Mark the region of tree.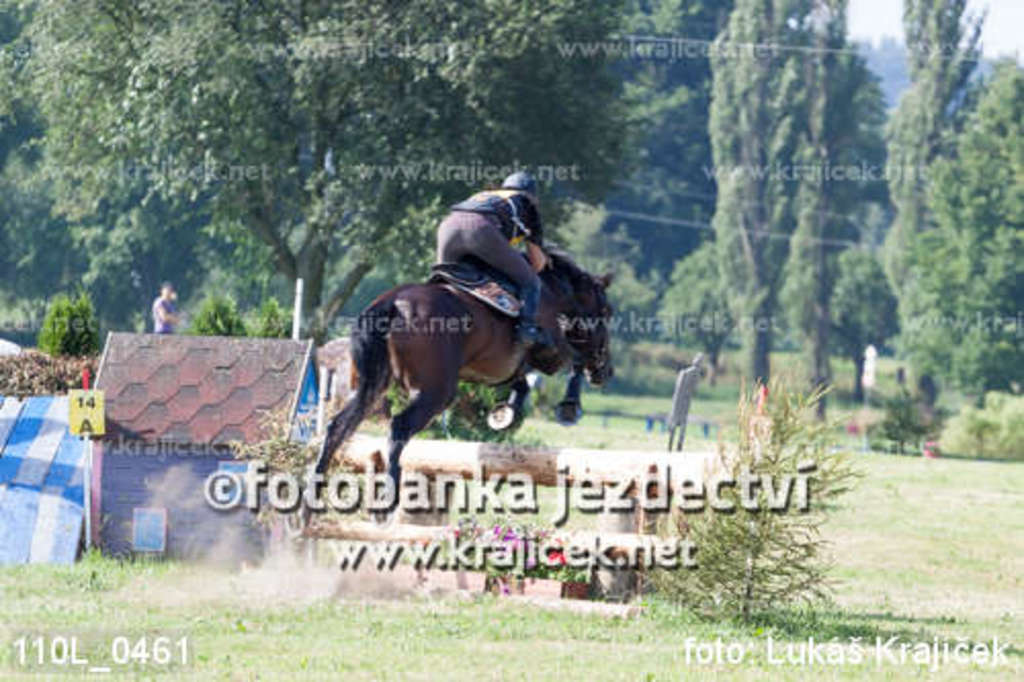
Region: 862,39,1014,455.
